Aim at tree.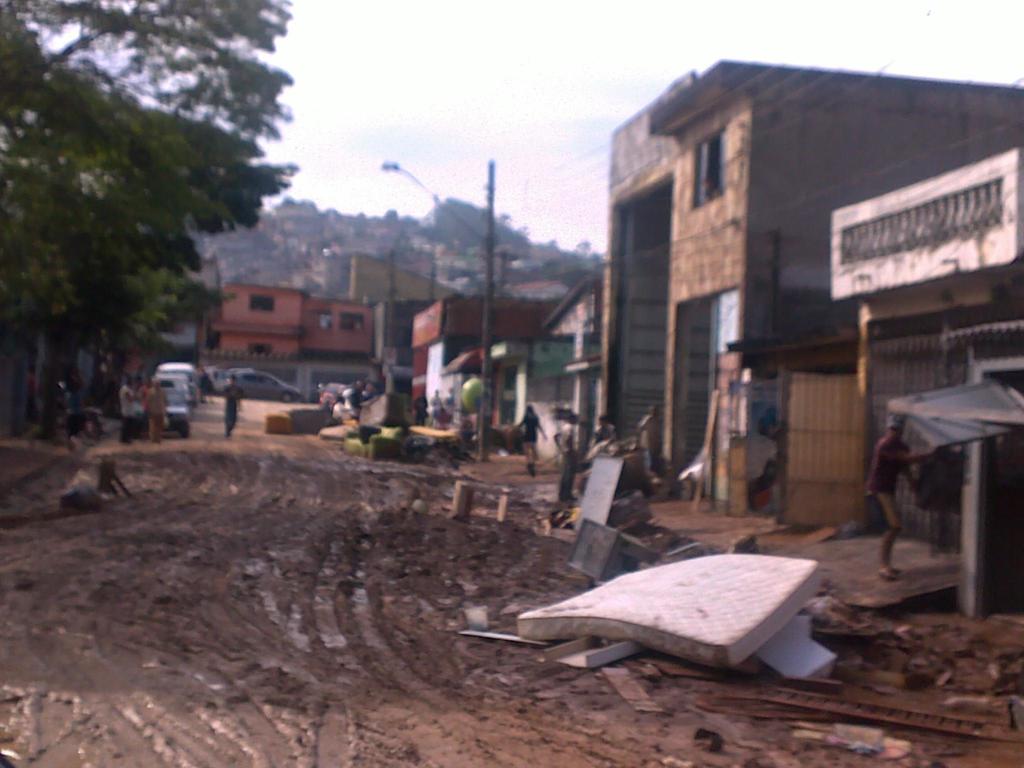
Aimed at [7,22,275,437].
